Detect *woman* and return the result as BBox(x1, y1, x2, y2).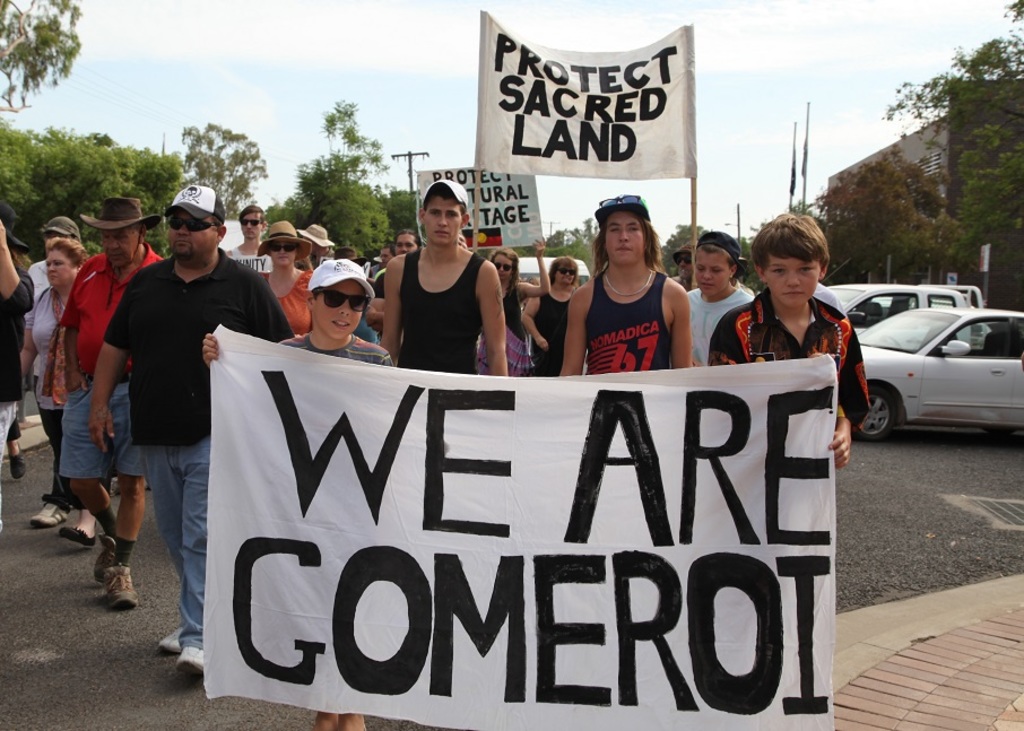
BBox(14, 237, 90, 528).
